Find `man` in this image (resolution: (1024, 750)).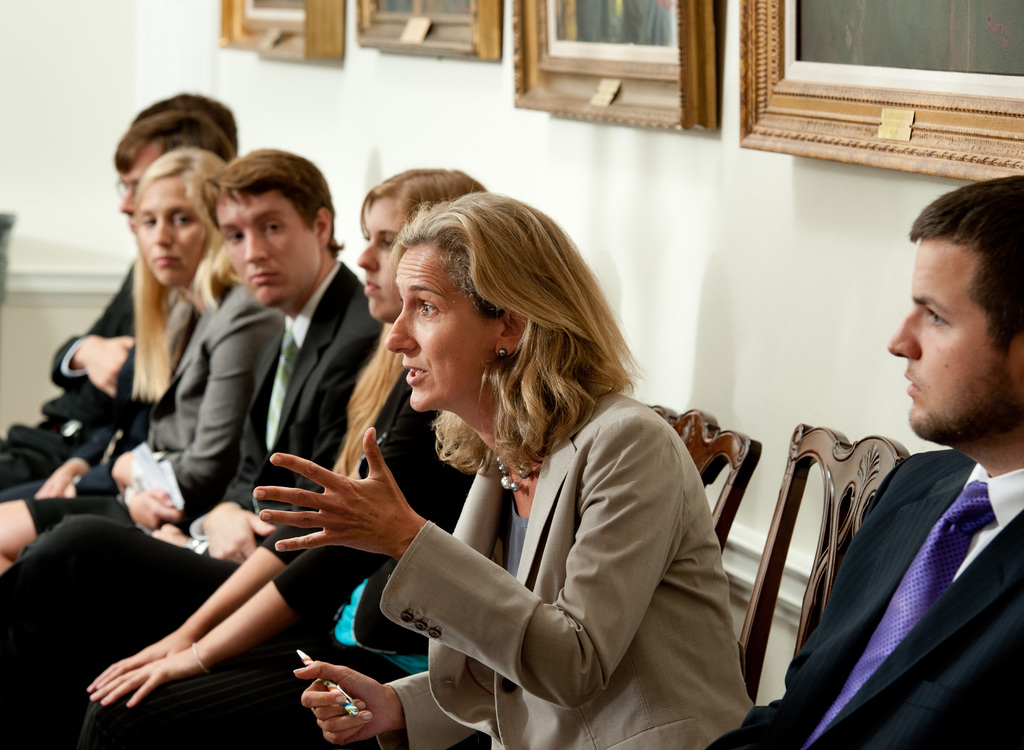
detection(0, 110, 234, 507).
